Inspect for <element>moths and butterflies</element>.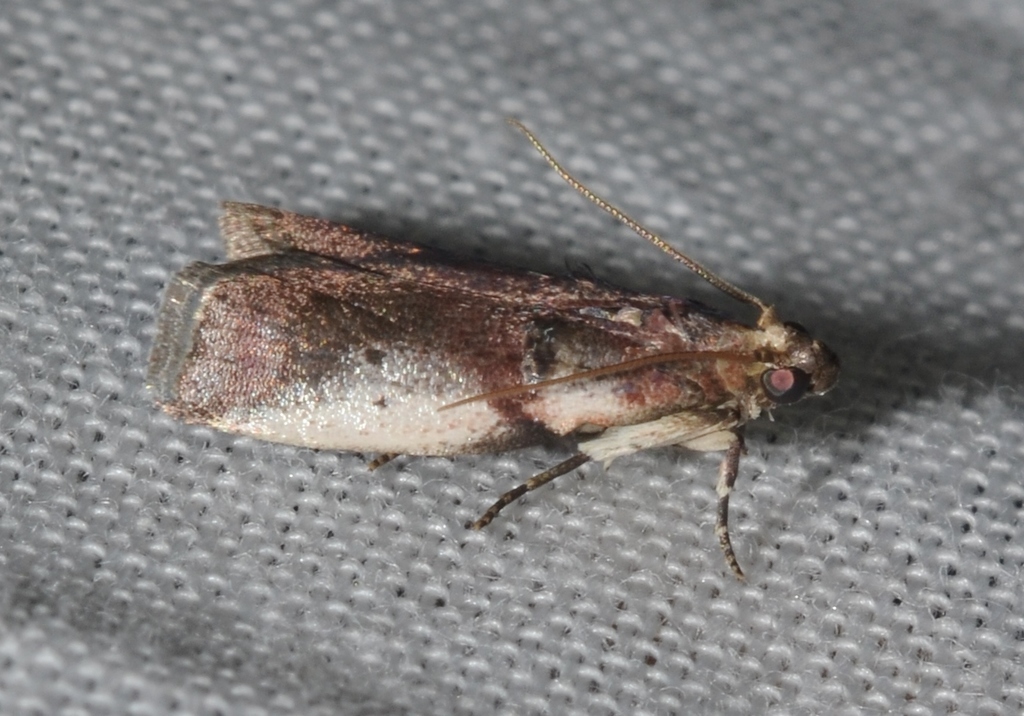
Inspection: pyautogui.locateOnScreen(137, 117, 846, 580).
